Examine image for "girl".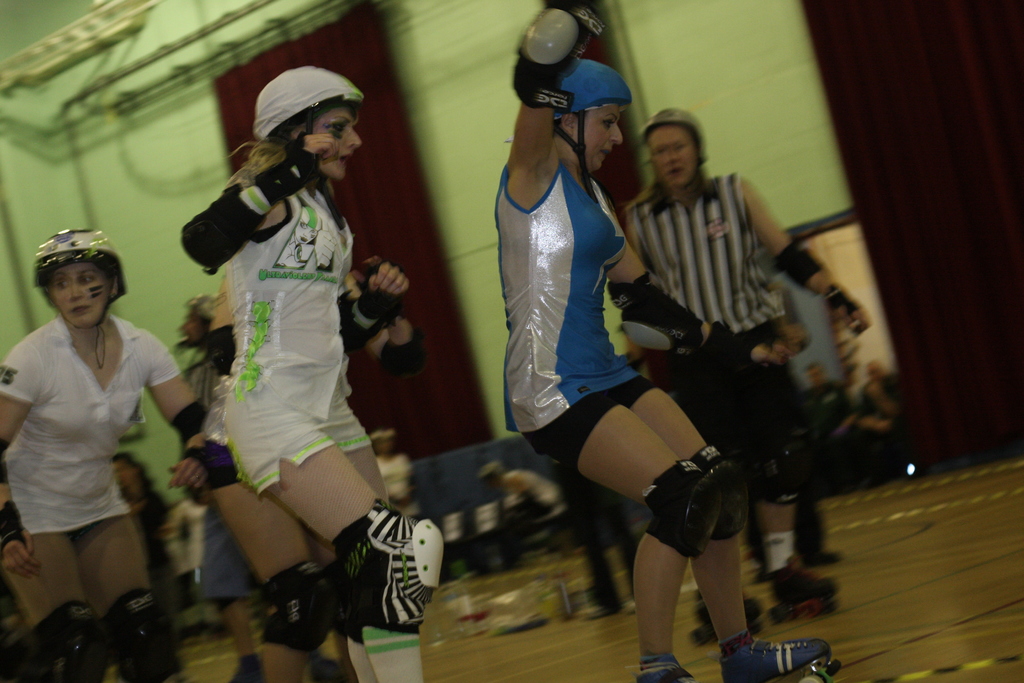
Examination result: left=0, top=227, right=214, bottom=682.
